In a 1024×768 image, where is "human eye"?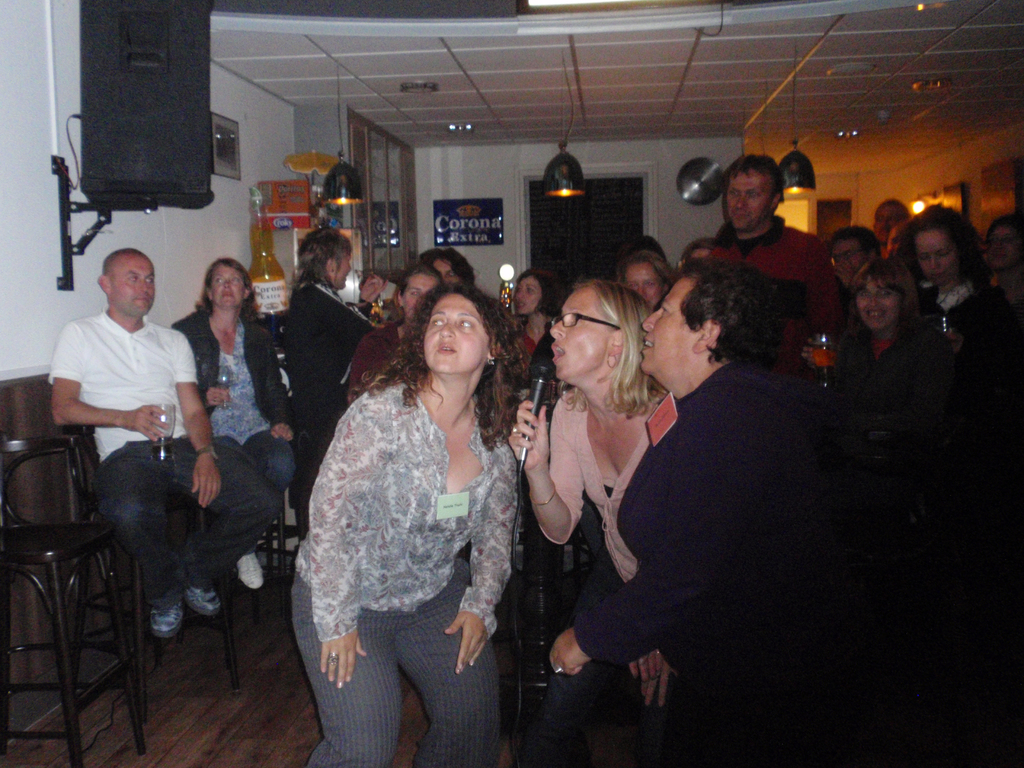
bbox=[747, 190, 758, 197].
